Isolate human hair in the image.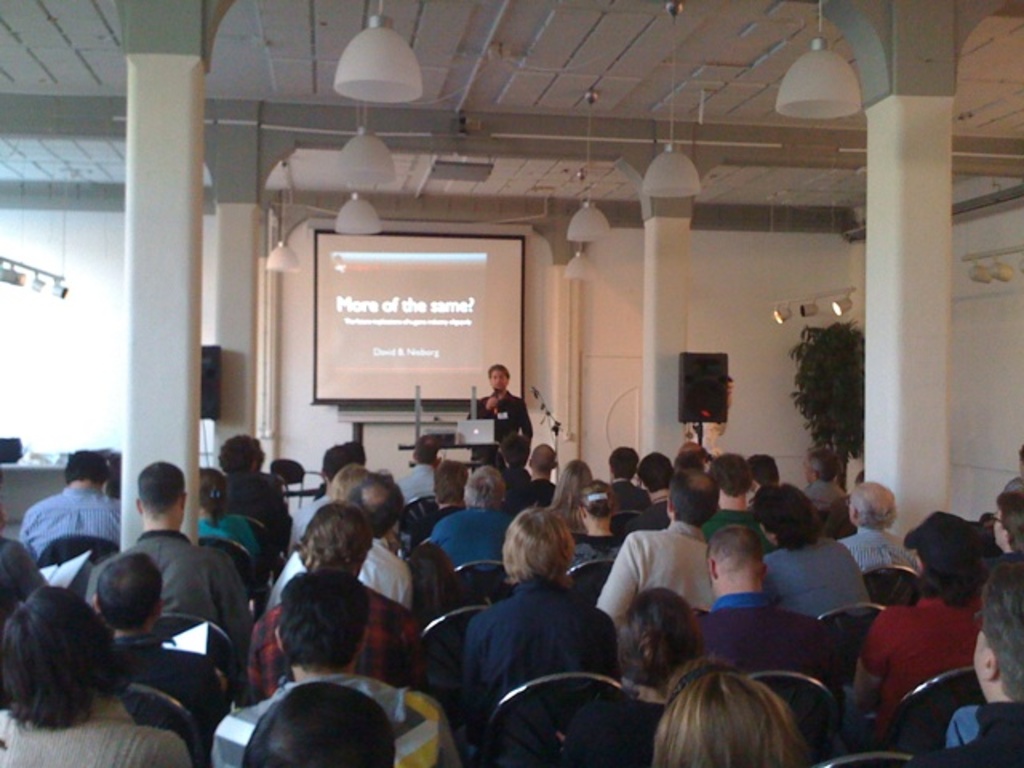
Isolated region: 997:490:1022:554.
